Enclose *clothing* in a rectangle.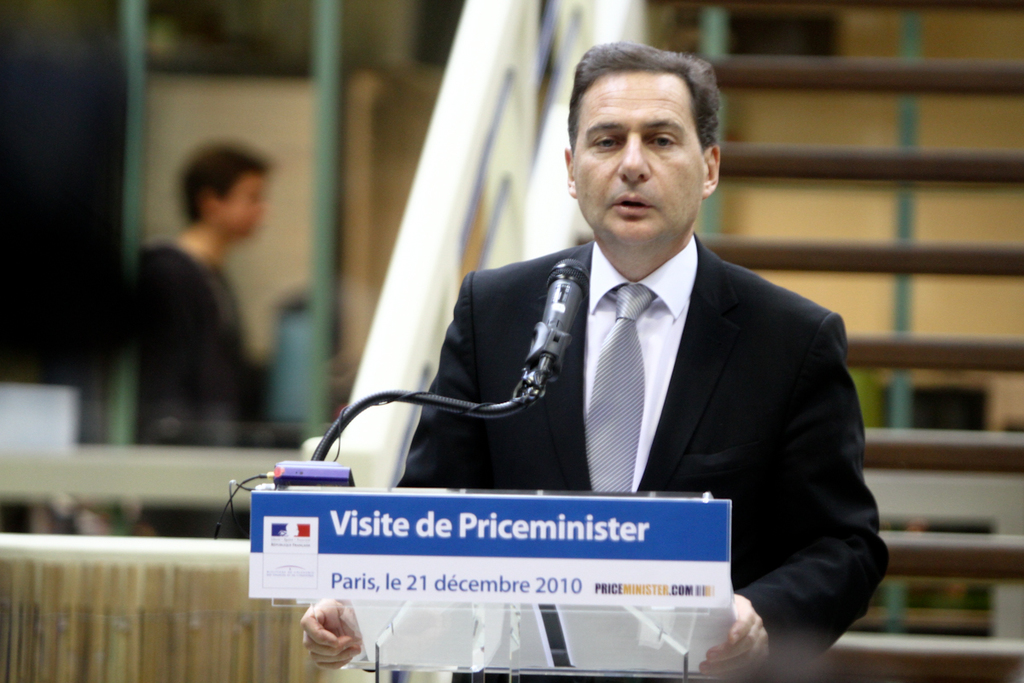
[125,241,272,542].
